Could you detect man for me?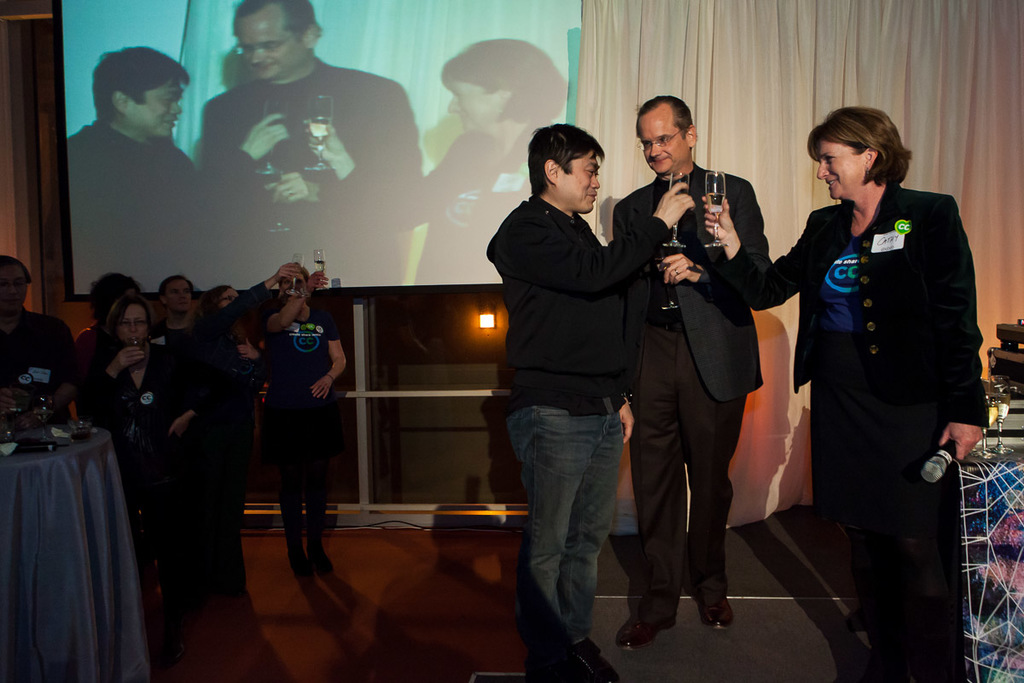
Detection result: [left=68, top=44, right=287, bottom=295].
